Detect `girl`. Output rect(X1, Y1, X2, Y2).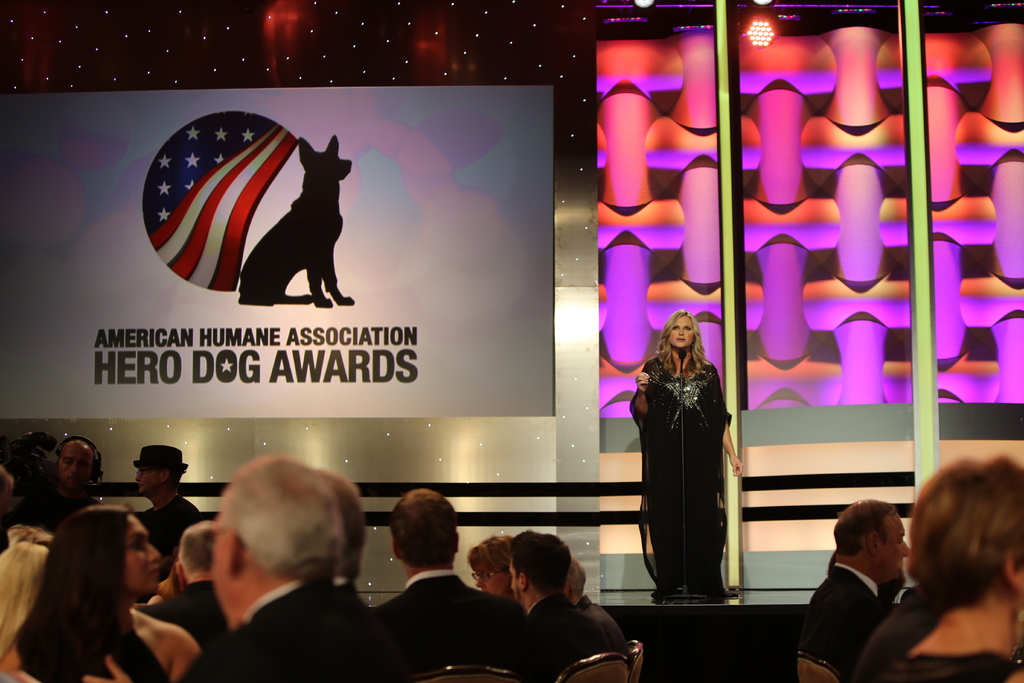
rect(0, 508, 198, 682).
